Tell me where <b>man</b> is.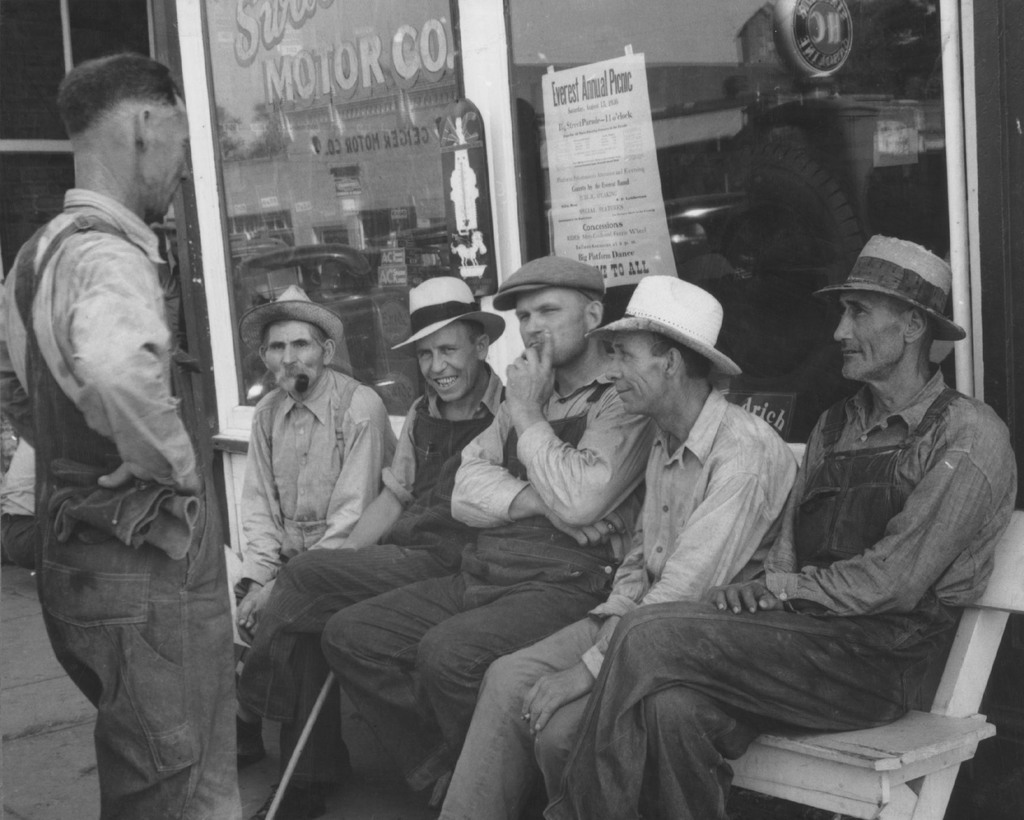
<b>man</b> is at [327,256,655,808].
